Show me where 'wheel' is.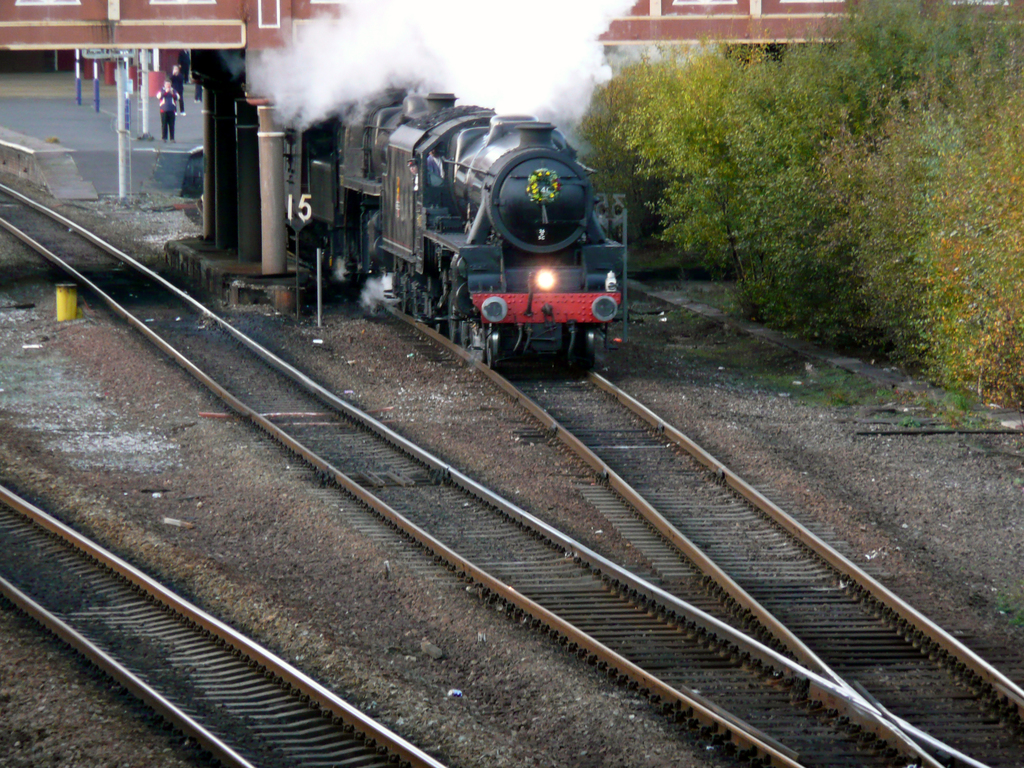
'wheel' is at pyautogui.locateOnScreen(436, 324, 442, 337).
